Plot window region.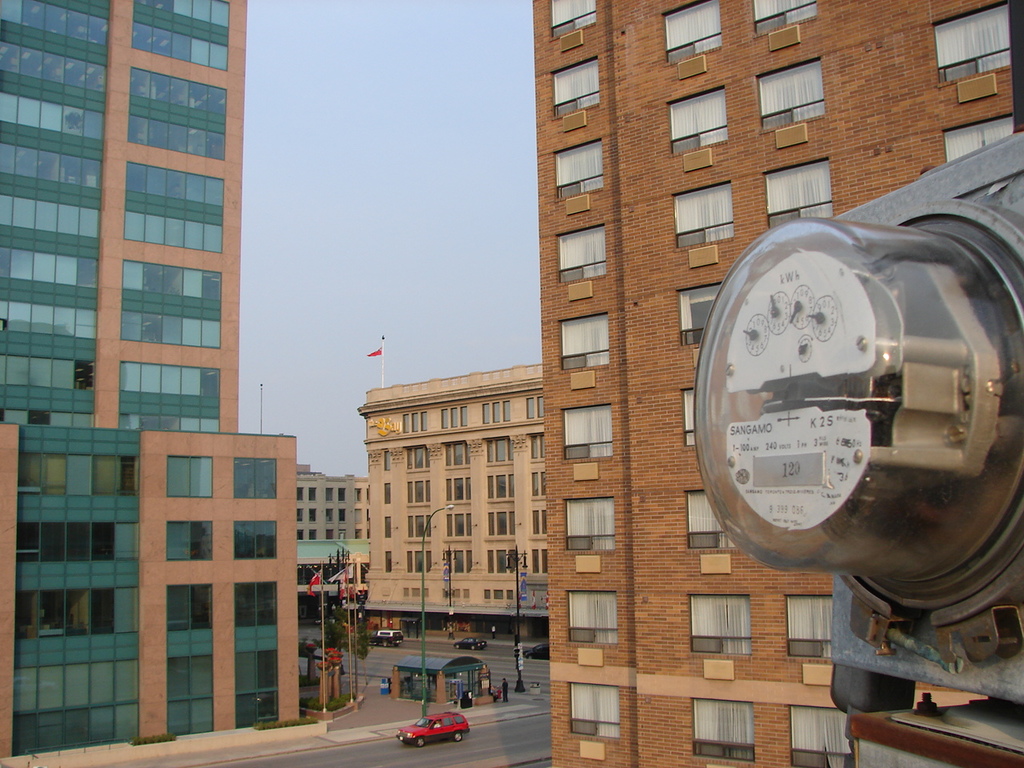
Plotted at box=[293, 530, 306, 540].
